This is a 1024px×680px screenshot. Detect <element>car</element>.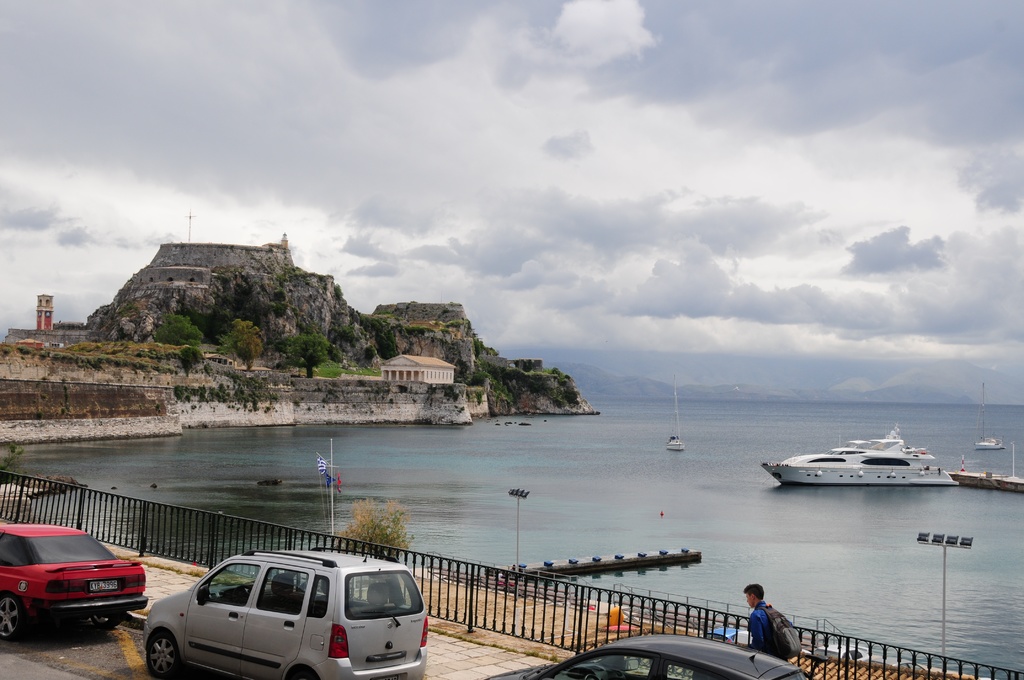
bbox(467, 642, 828, 679).
